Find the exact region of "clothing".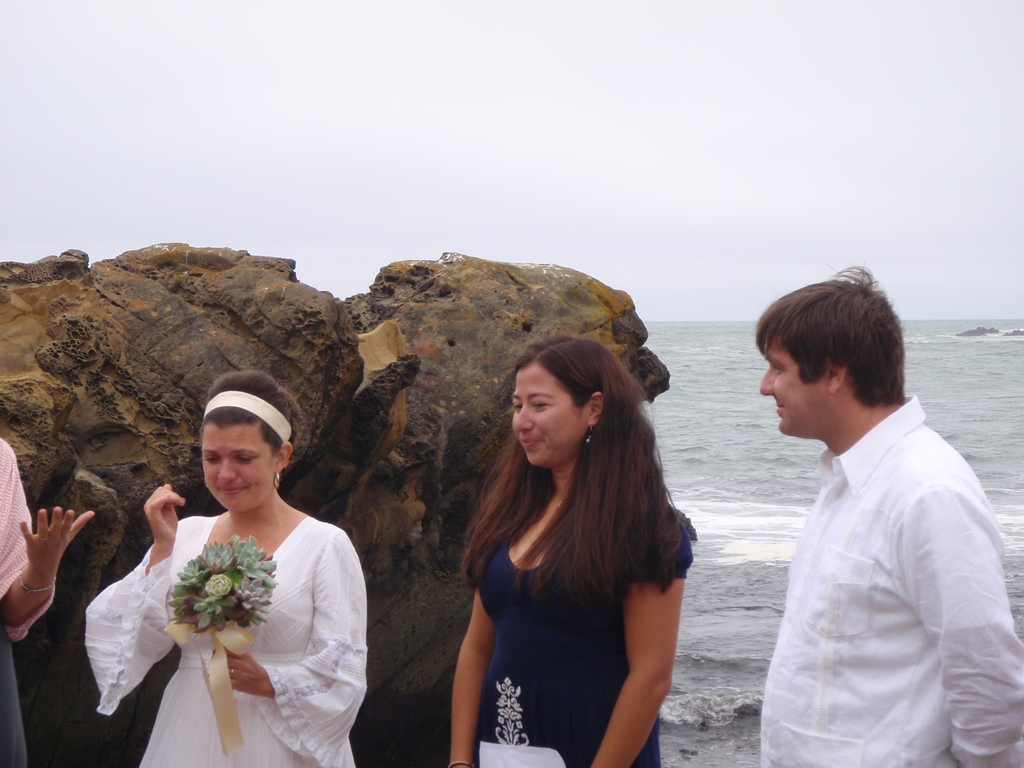
Exact region: {"x1": 84, "y1": 521, "x2": 378, "y2": 767}.
